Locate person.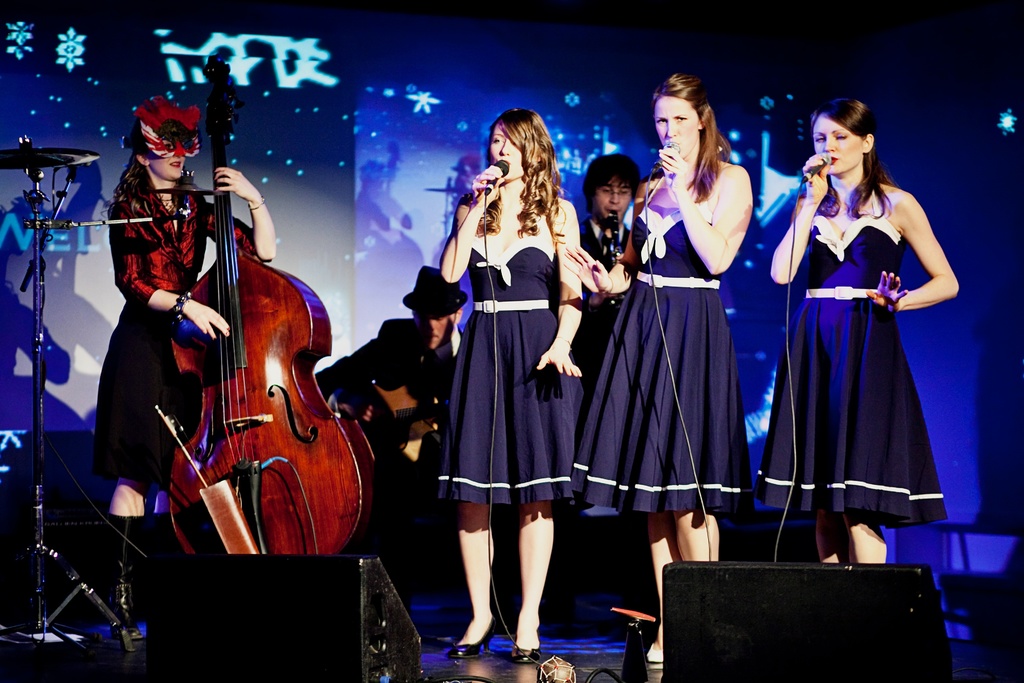
Bounding box: x1=435, y1=104, x2=582, y2=662.
